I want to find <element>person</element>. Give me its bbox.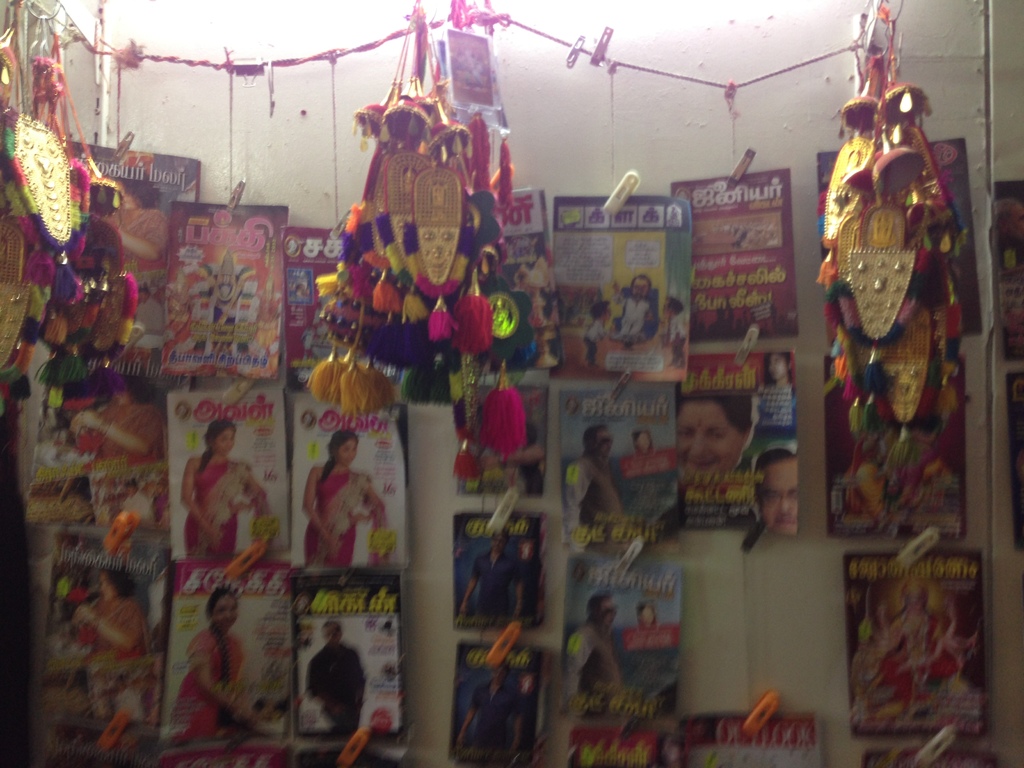
(x1=749, y1=452, x2=805, y2=541).
